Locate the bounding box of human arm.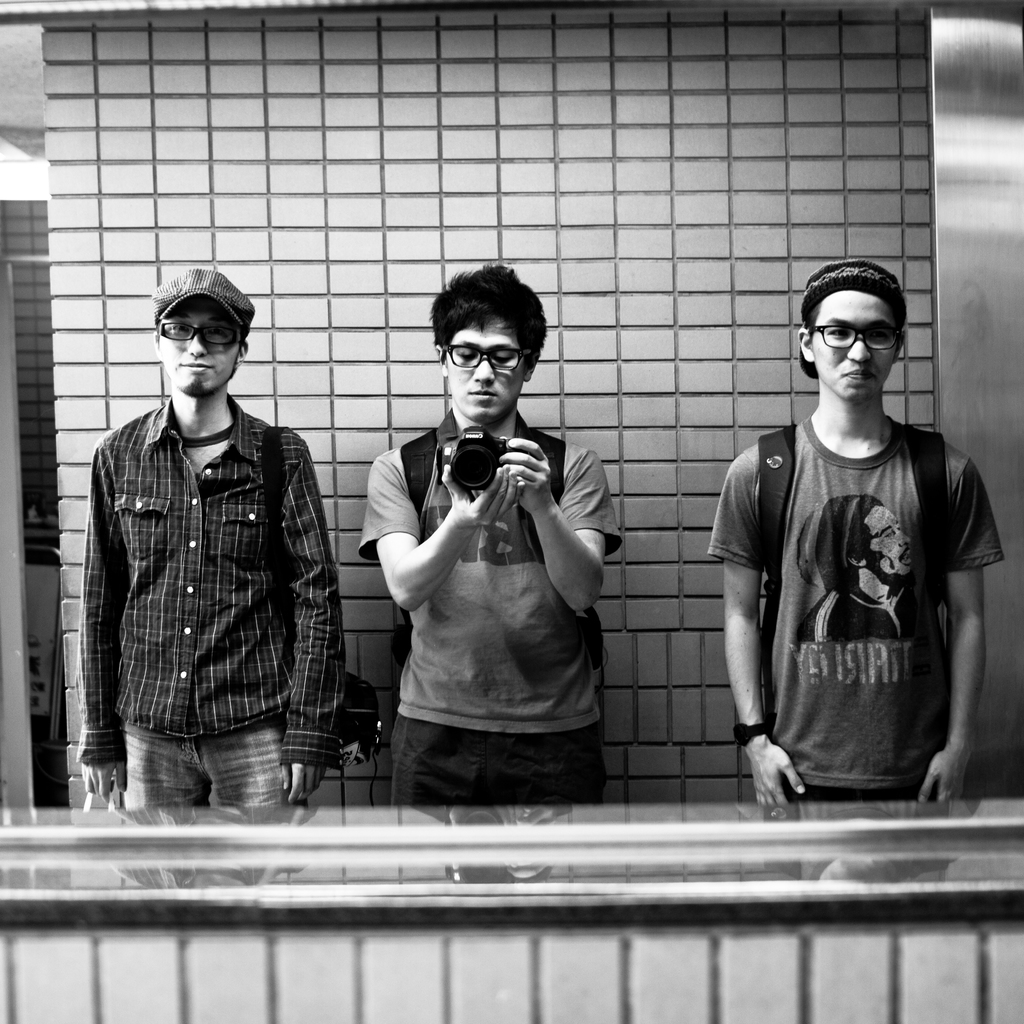
Bounding box: {"left": 719, "top": 451, "right": 813, "bottom": 801}.
